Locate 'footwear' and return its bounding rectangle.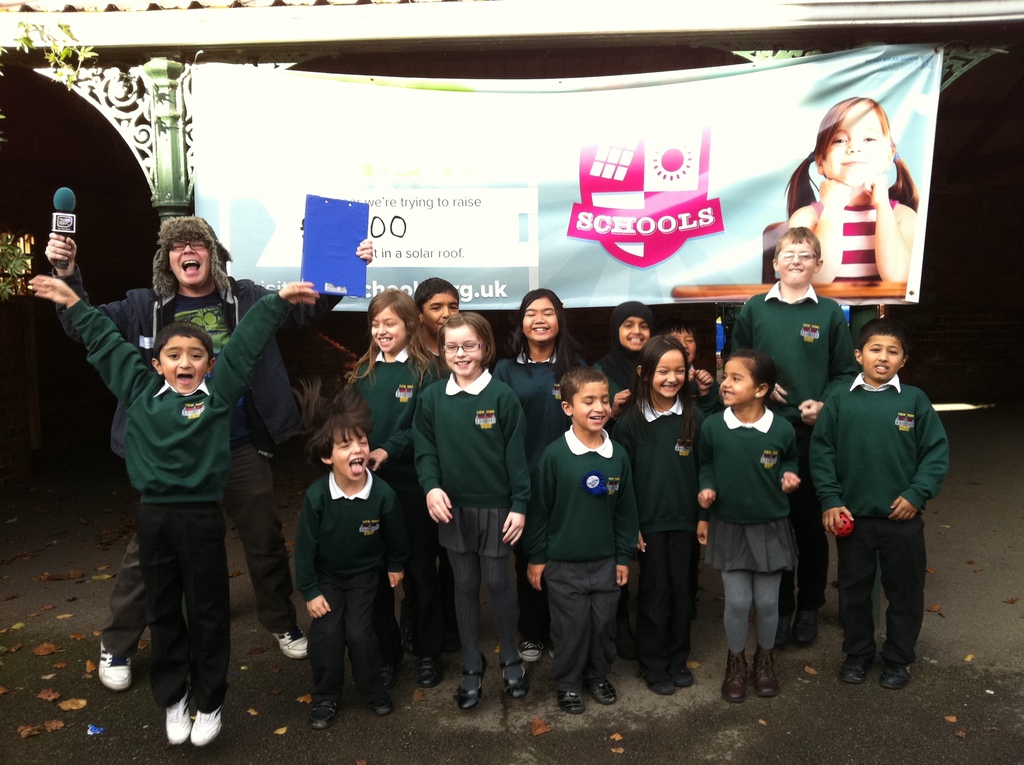
<box>96,641,136,694</box>.
